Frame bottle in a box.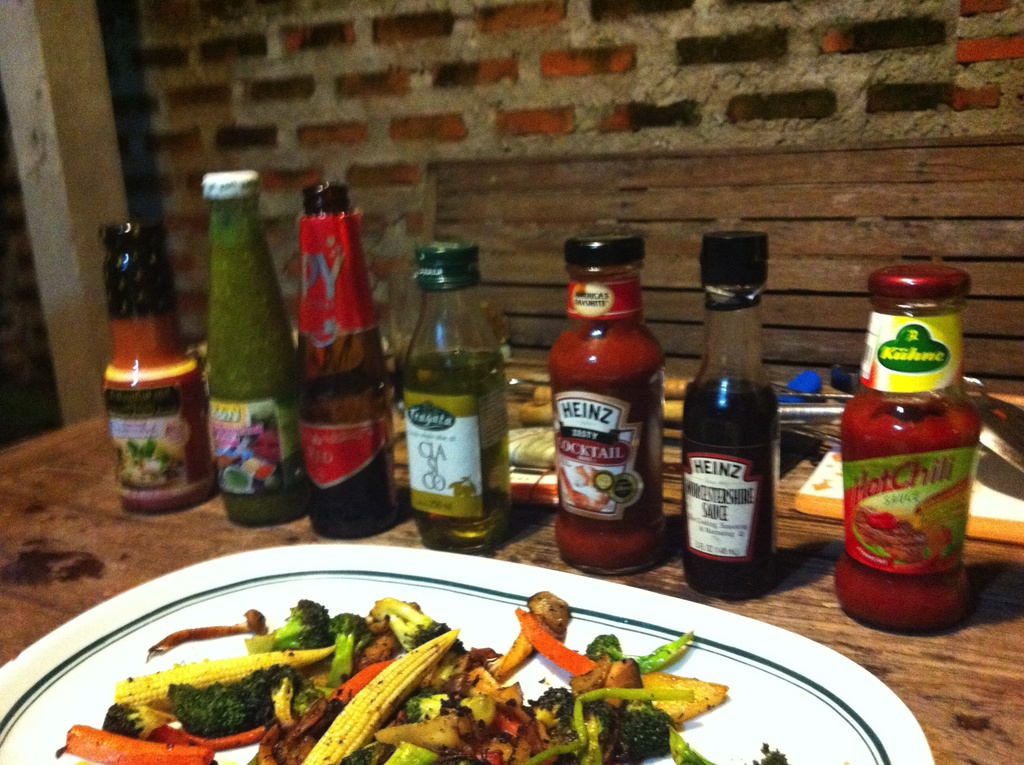
<region>828, 239, 966, 645</region>.
